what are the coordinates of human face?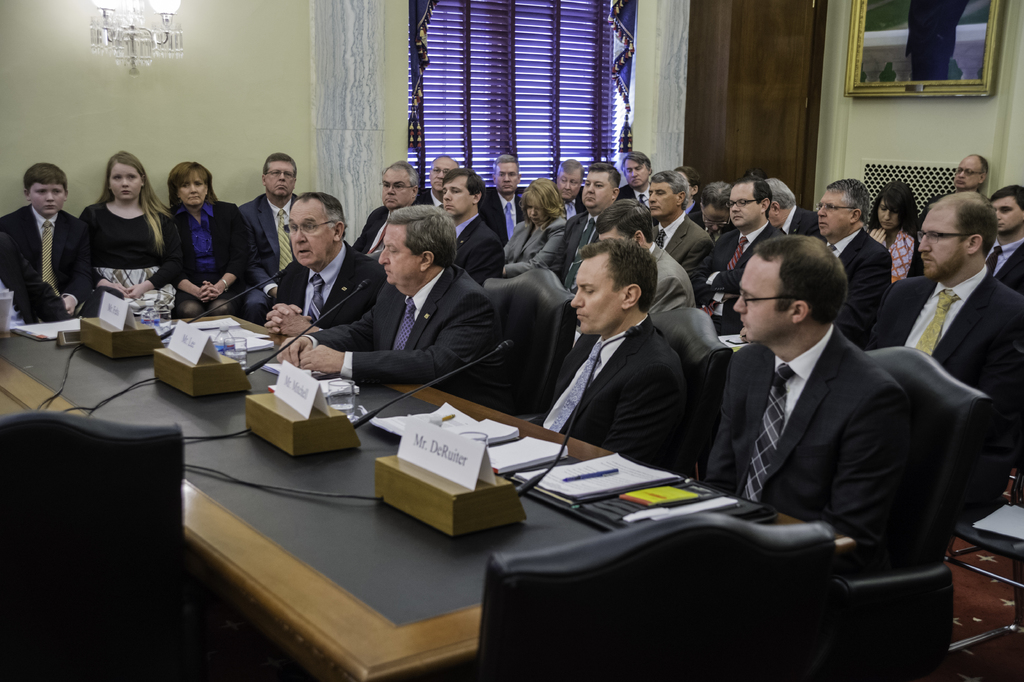
(x1=493, y1=165, x2=518, y2=194).
